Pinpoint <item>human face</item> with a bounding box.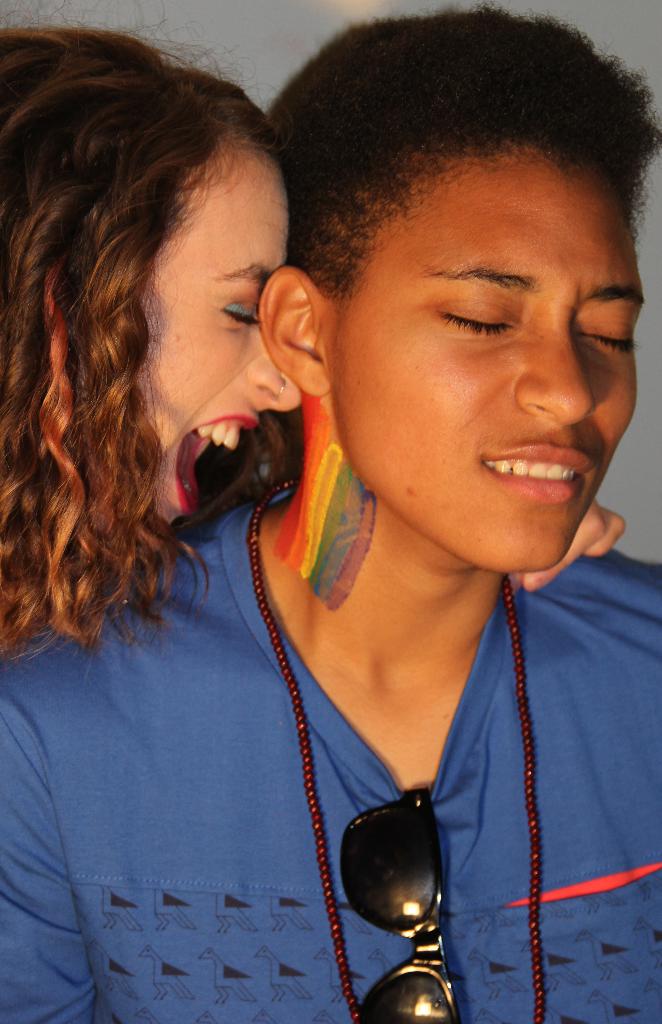
328, 170, 643, 576.
